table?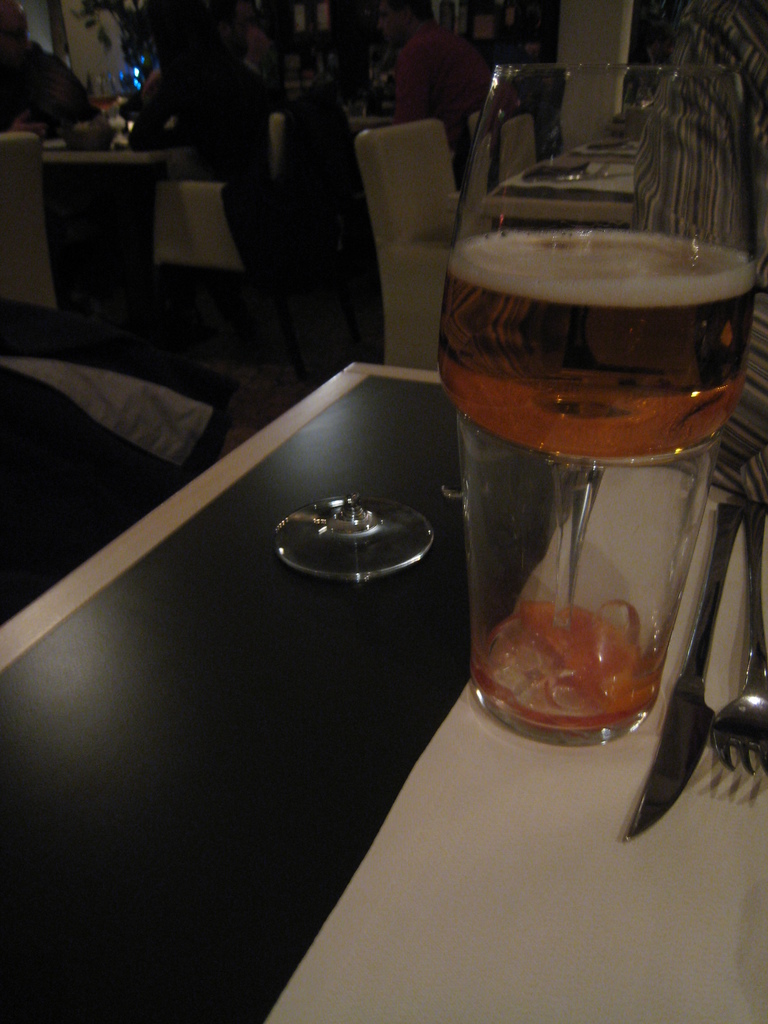
bbox(37, 140, 195, 175)
